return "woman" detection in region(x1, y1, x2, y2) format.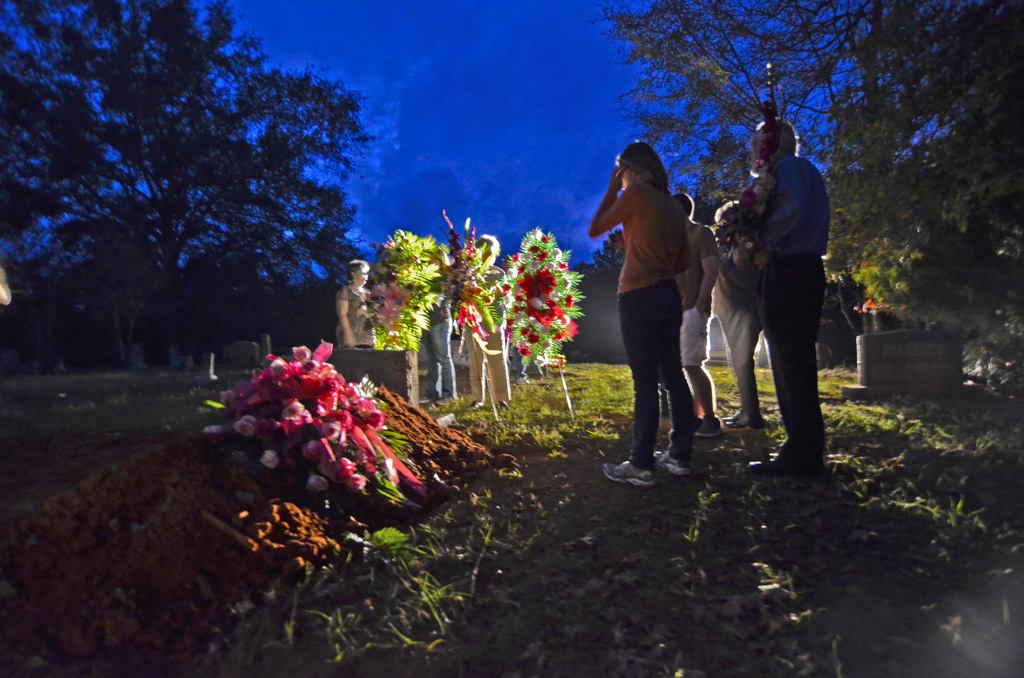
region(585, 141, 720, 472).
